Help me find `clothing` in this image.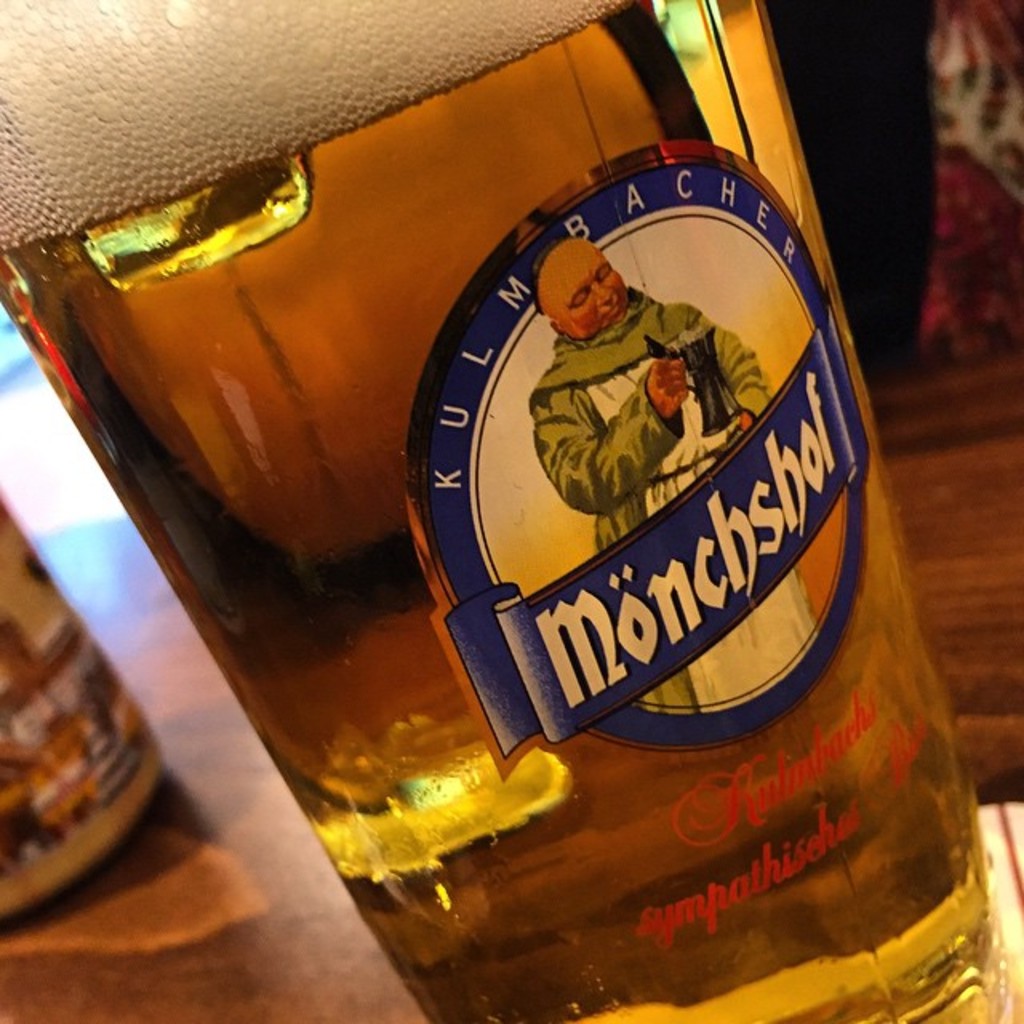
Found it: box(526, 290, 771, 555).
